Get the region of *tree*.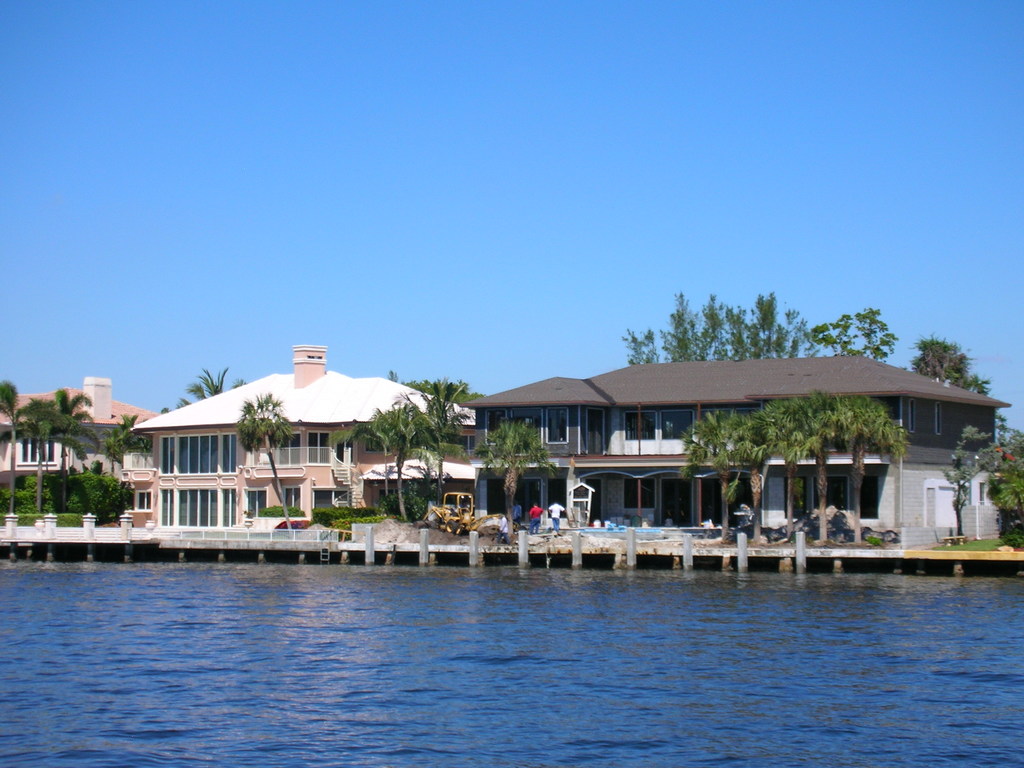
bbox=(235, 388, 300, 531).
